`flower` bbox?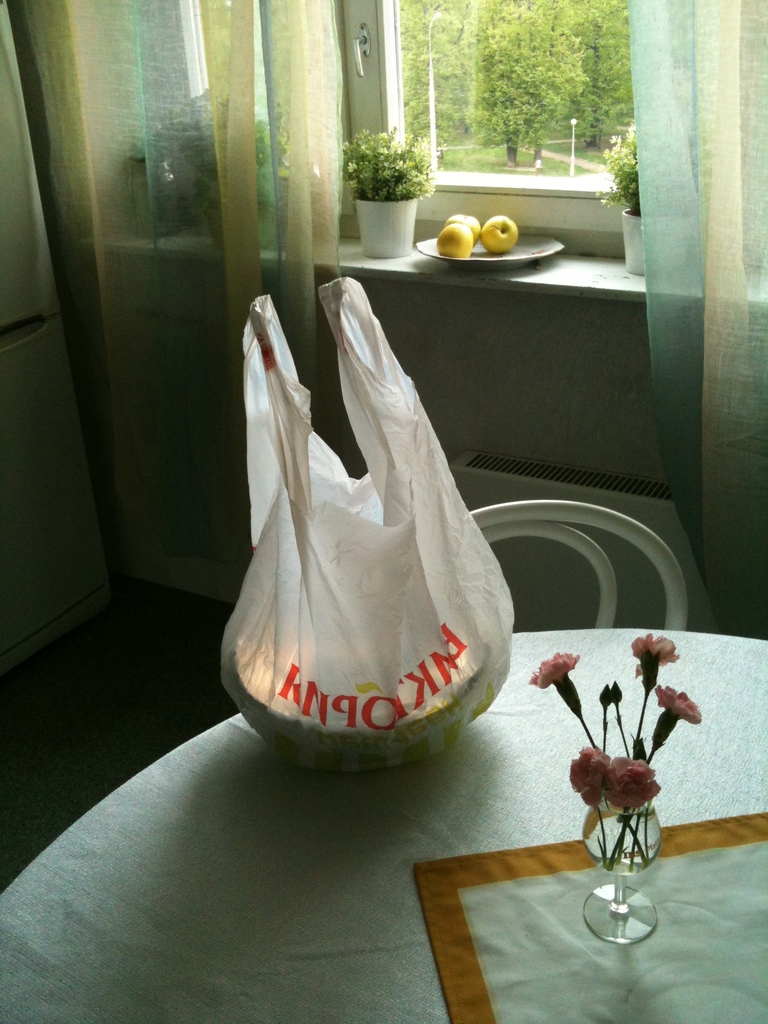
box(653, 684, 702, 727)
